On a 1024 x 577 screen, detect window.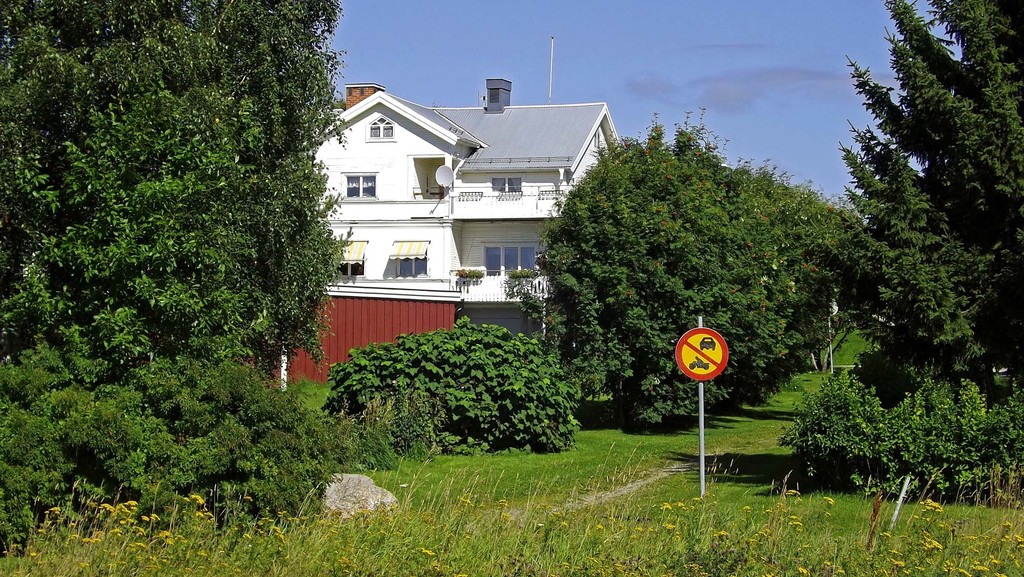
[360, 88, 365, 97].
